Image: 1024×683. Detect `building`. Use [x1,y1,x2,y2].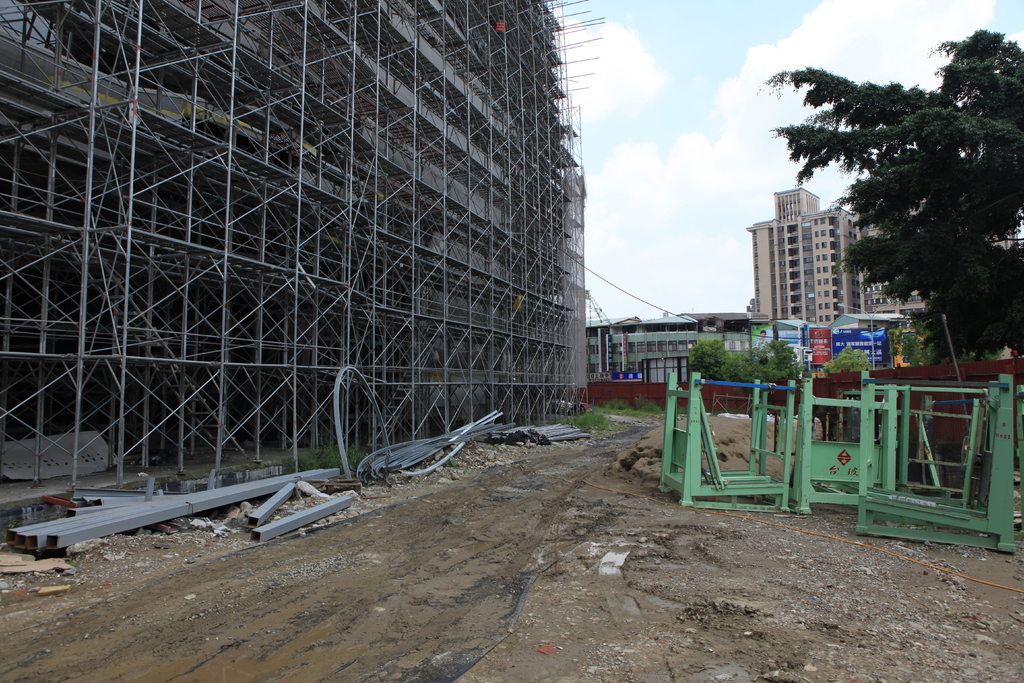
[863,195,929,320].
